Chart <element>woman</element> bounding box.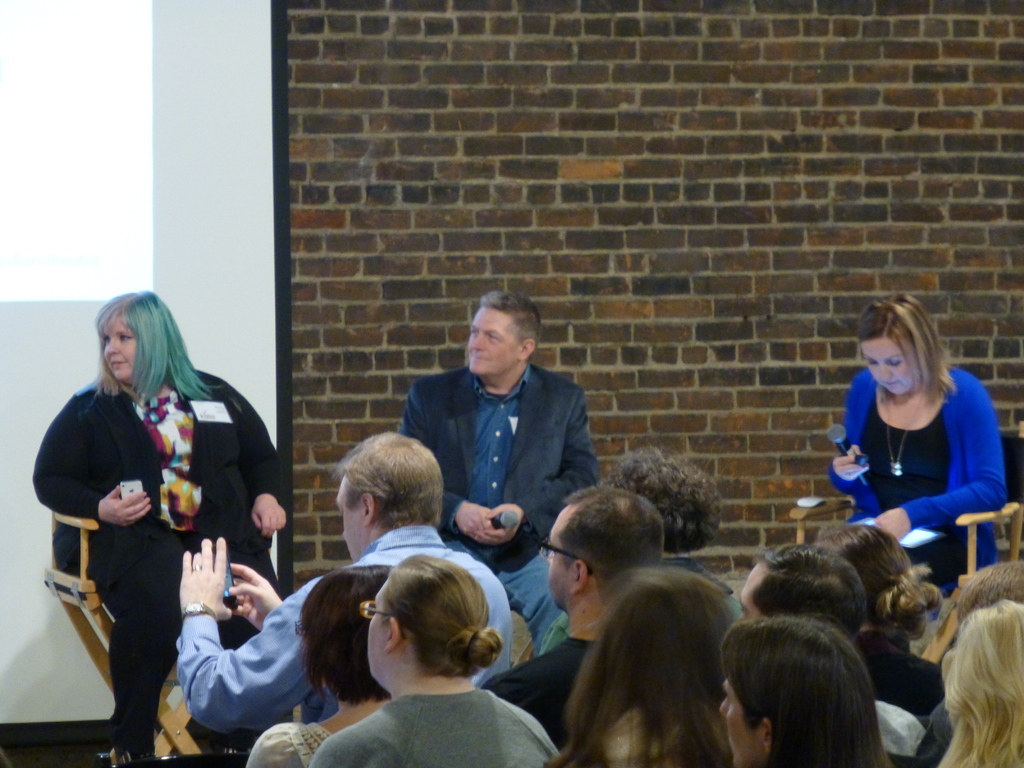
Charted: (left=842, top=522, right=948, bottom=728).
